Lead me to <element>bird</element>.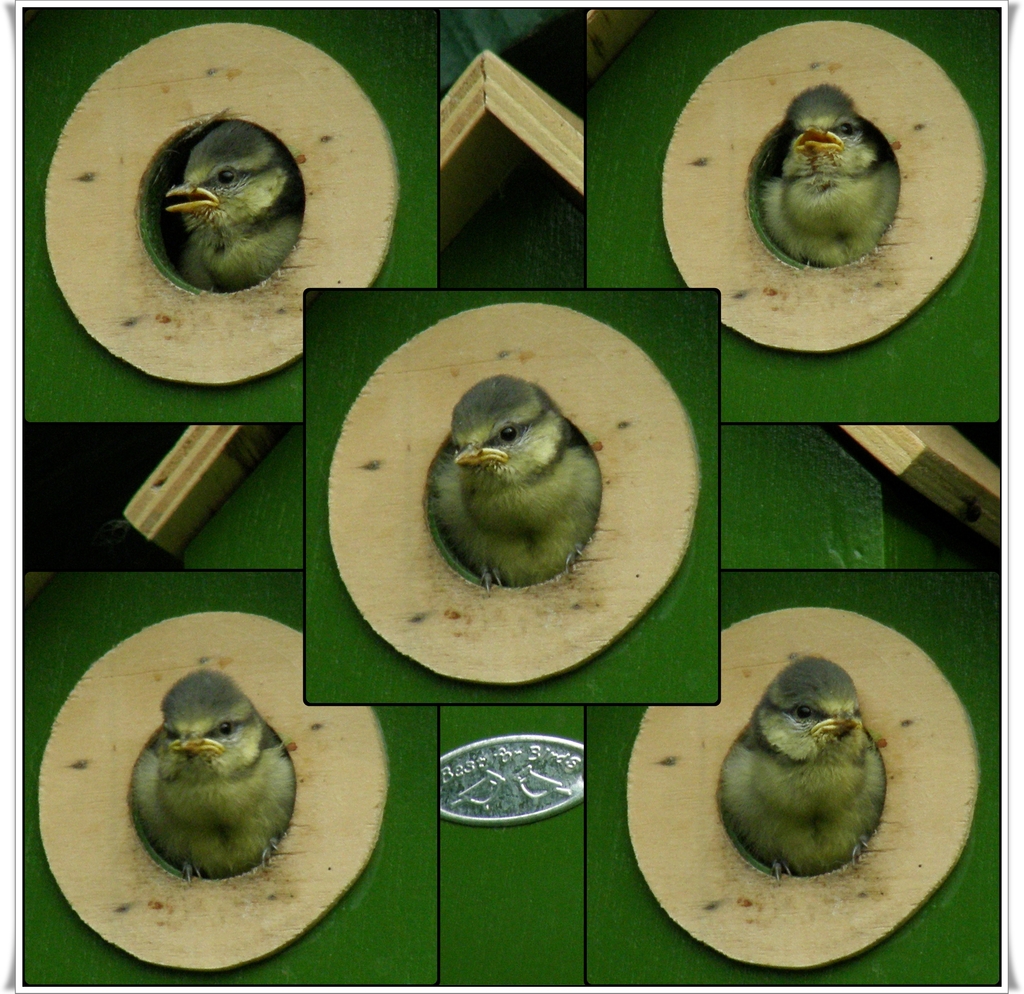
Lead to <box>158,113,304,288</box>.
